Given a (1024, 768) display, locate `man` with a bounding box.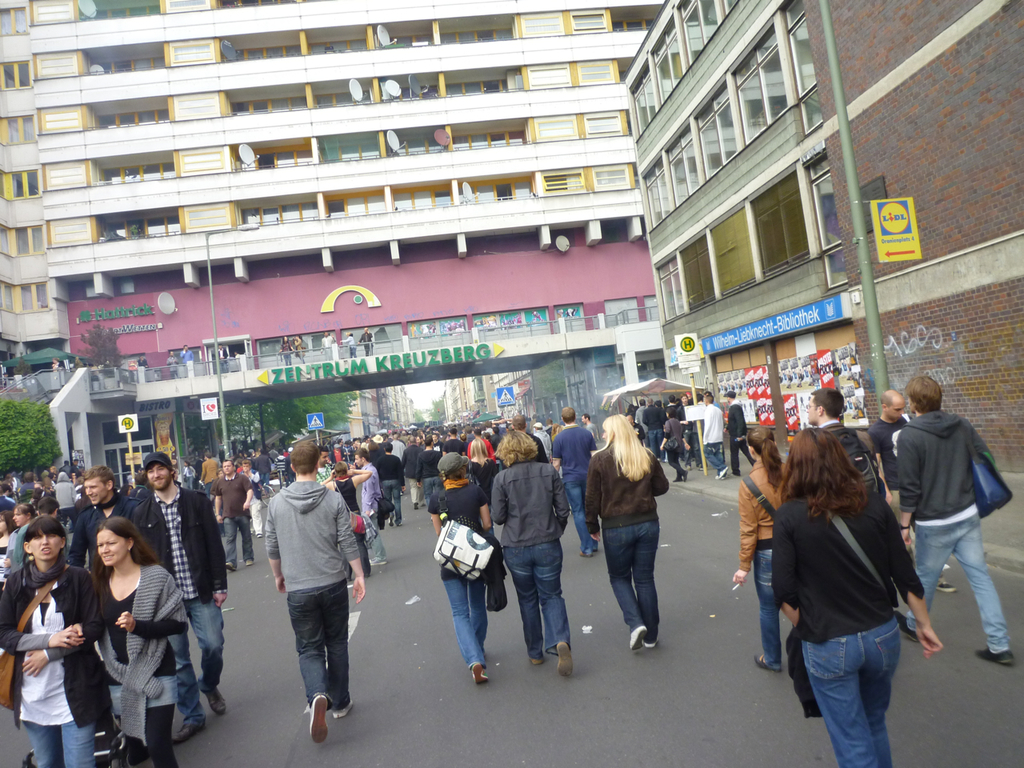
Located: 10/496/62/573.
